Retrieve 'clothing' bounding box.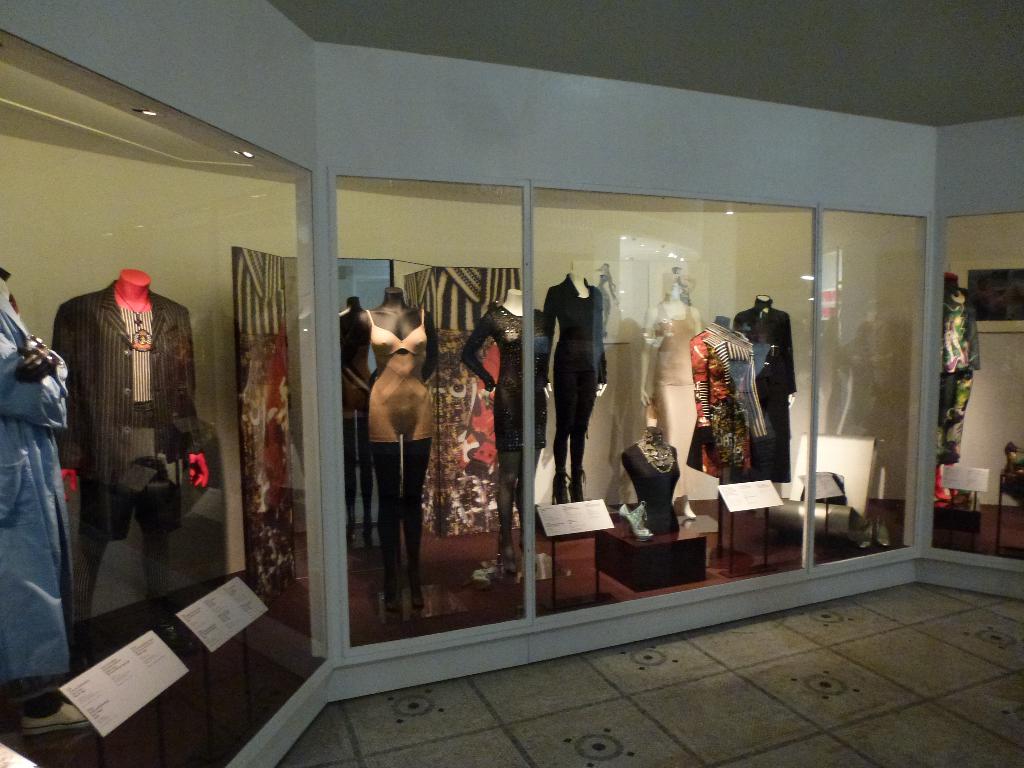
Bounding box: select_region(369, 312, 433, 441).
